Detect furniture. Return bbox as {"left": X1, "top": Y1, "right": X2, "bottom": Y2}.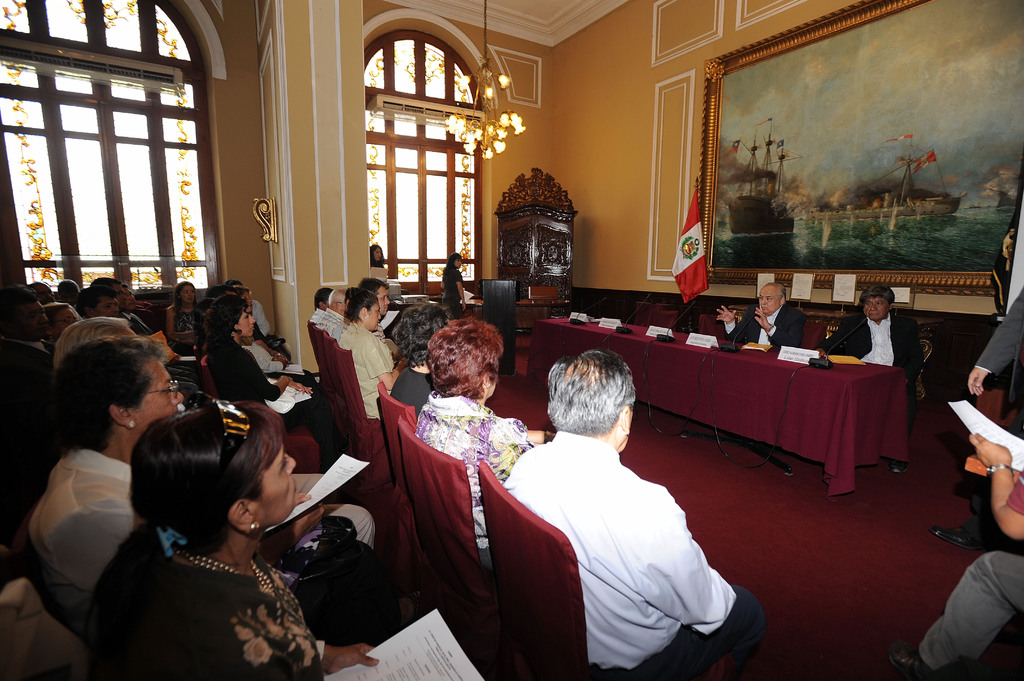
{"left": 0, "top": 577, "right": 84, "bottom": 680}.
